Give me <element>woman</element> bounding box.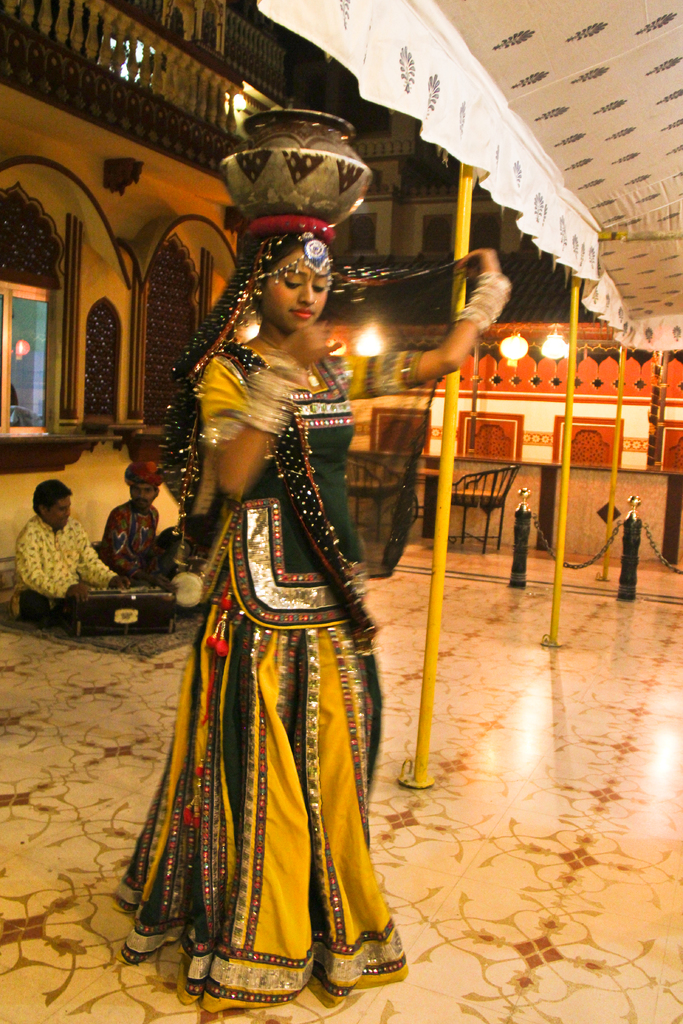
113, 214, 513, 1007.
